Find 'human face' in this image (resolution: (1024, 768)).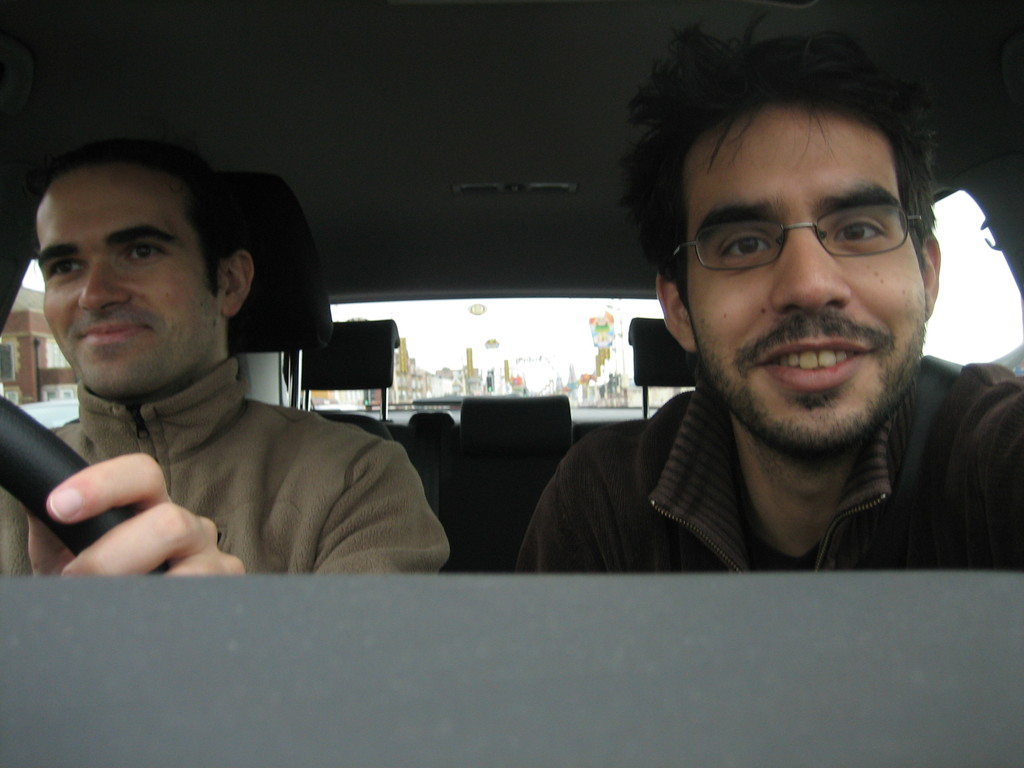
(30, 156, 232, 403).
